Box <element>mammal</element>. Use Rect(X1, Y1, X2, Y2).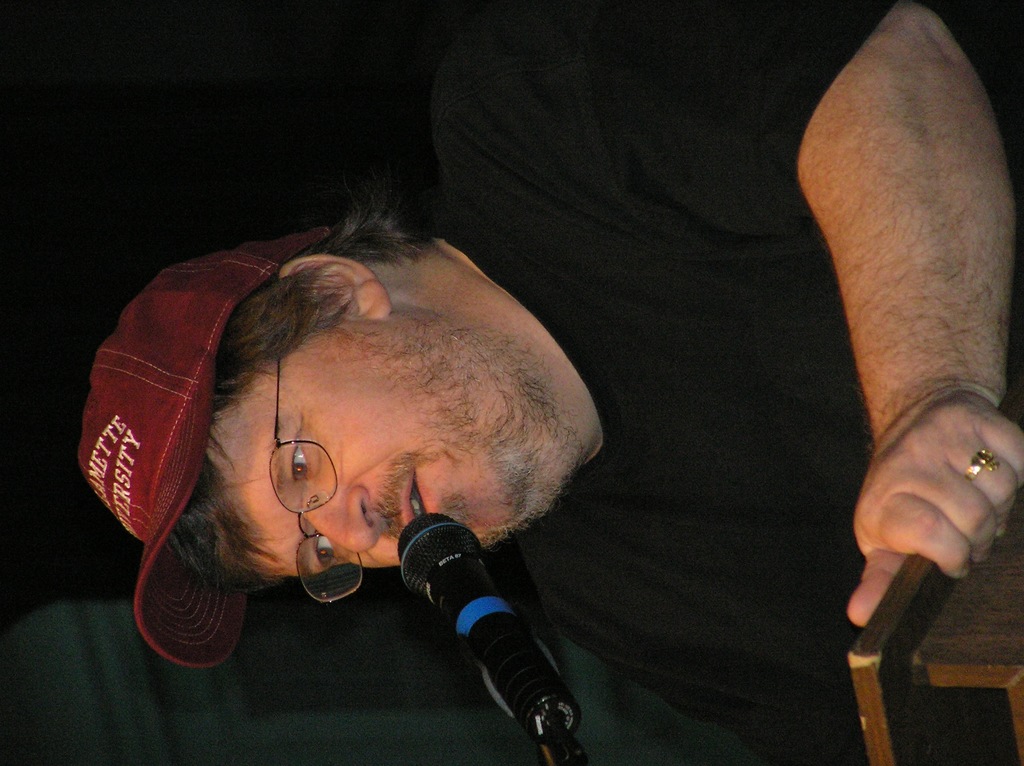
Rect(67, 14, 1023, 765).
